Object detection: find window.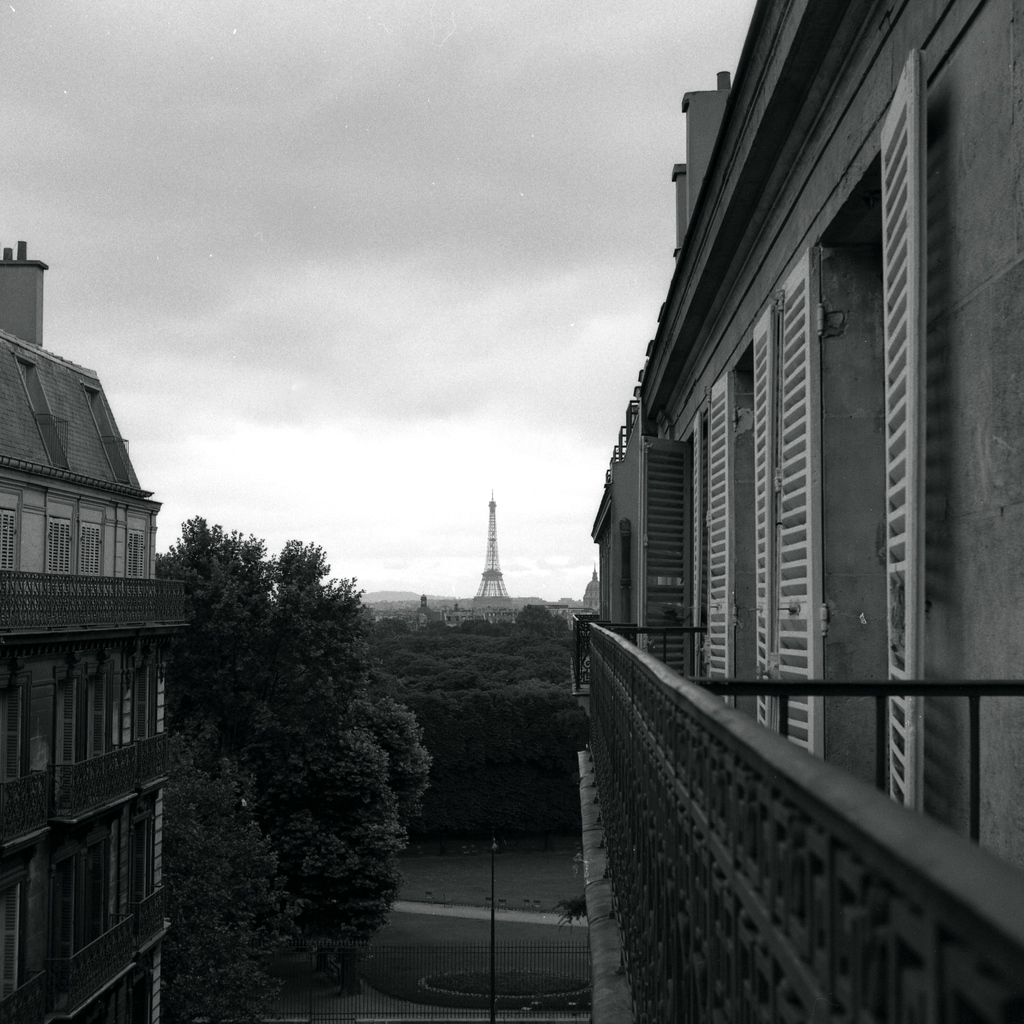
BBox(56, 676, 90, 764).
